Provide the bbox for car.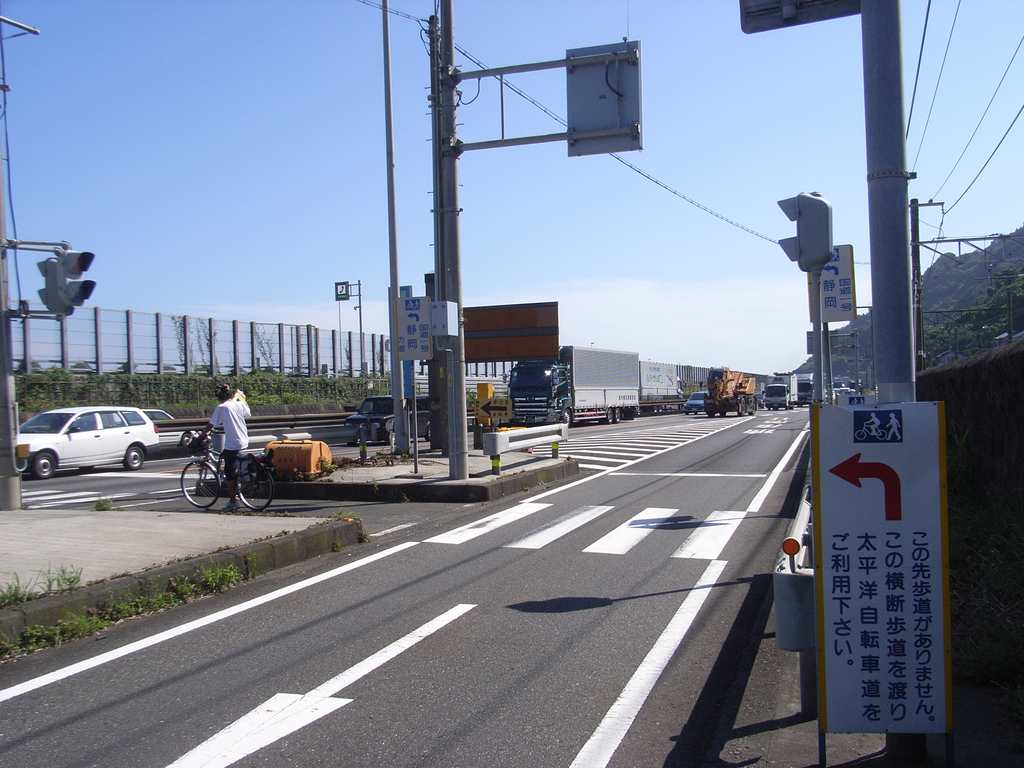
{"x1": 348, "y1": 388, "x2": 433, "y2": 442}.
